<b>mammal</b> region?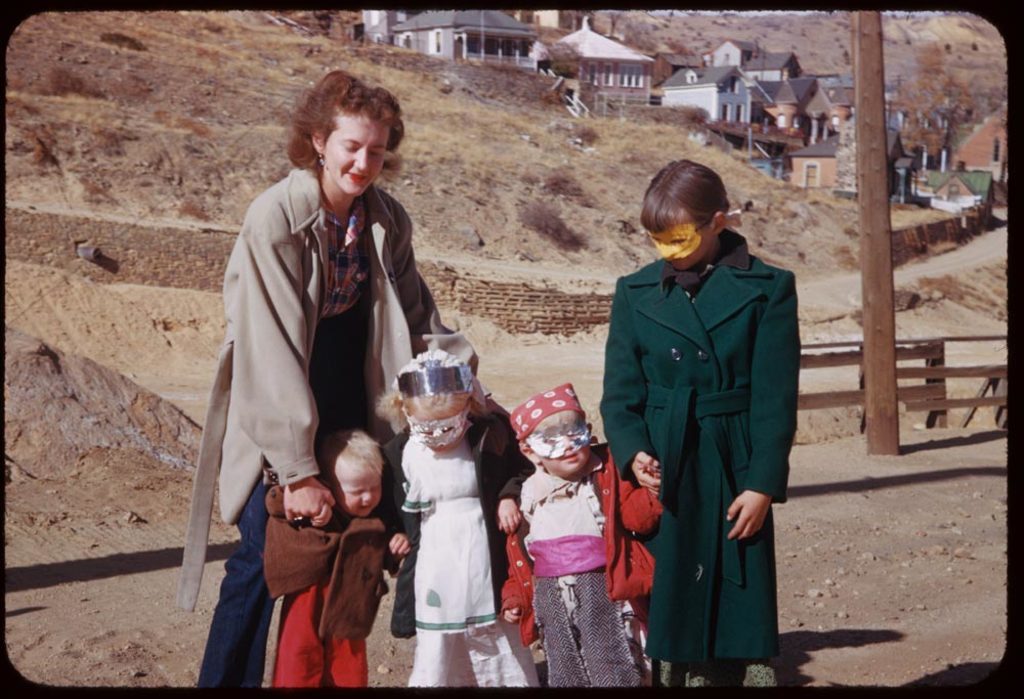
select_region(499, 382, 663, 684)
